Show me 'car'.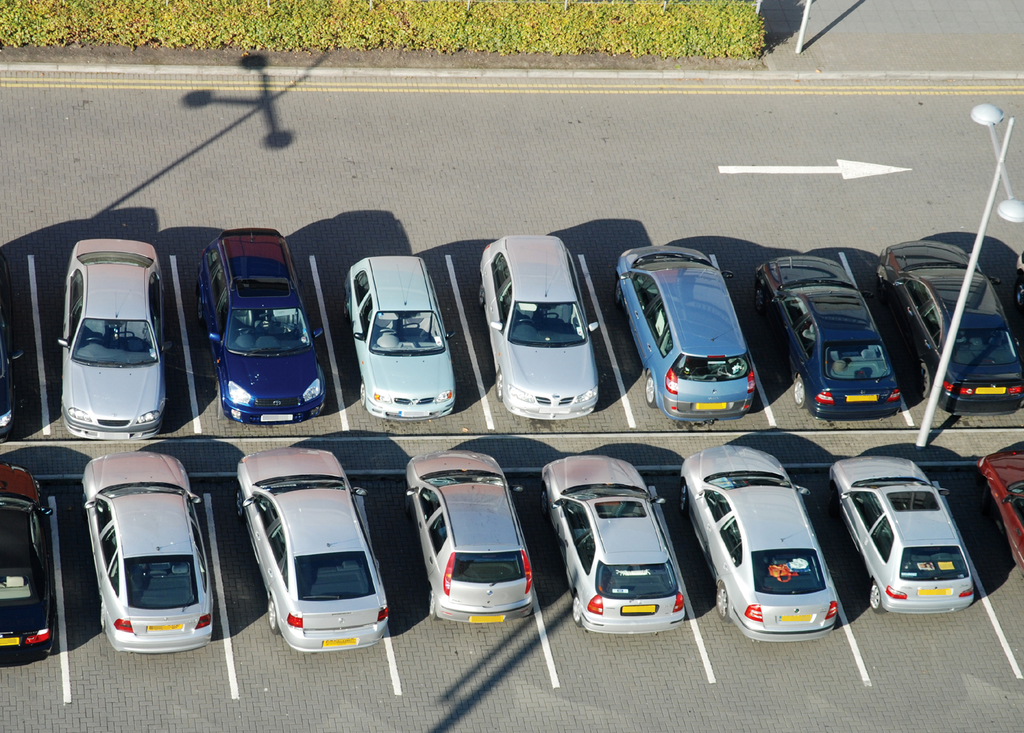
'car' is here: (x1=86, y1=448, x2=243, y2=656).
